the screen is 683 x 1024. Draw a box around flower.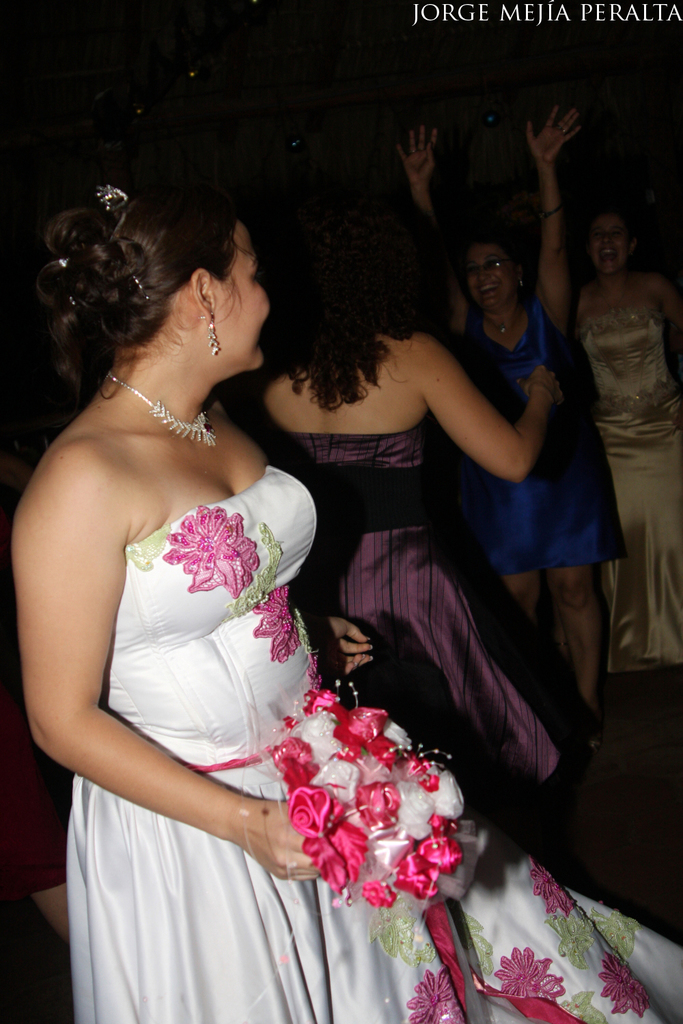
<region>249, 578, 309, 661</region>.
